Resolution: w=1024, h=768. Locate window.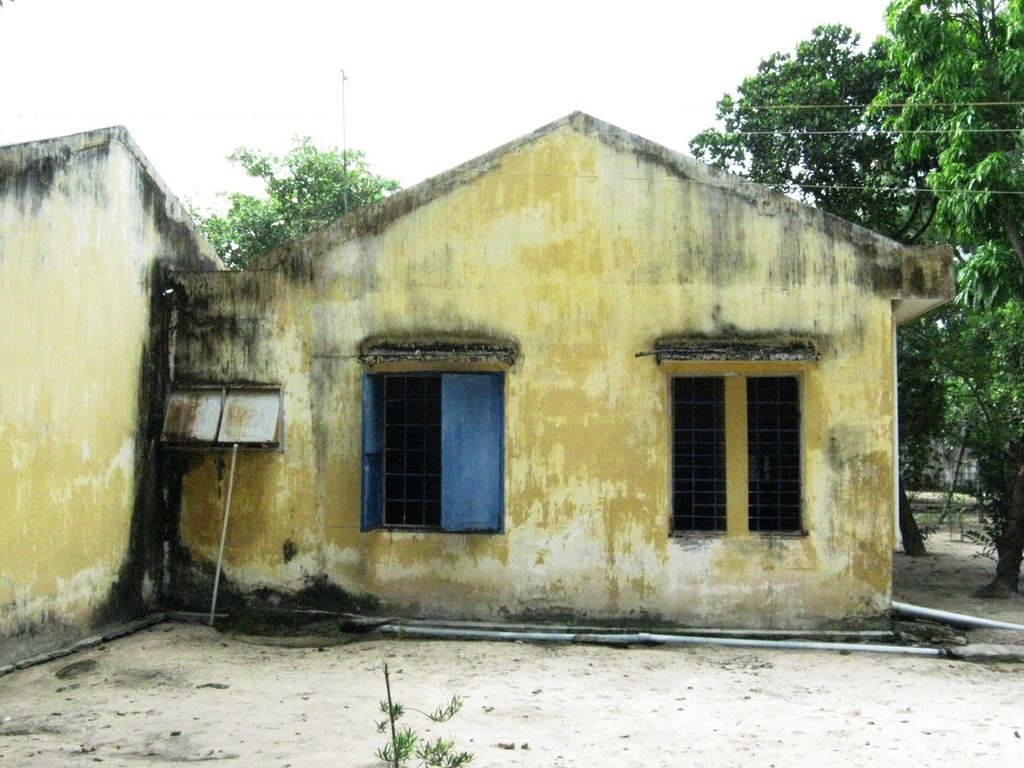
(left=154, top=387, right=284, bottom=452).
